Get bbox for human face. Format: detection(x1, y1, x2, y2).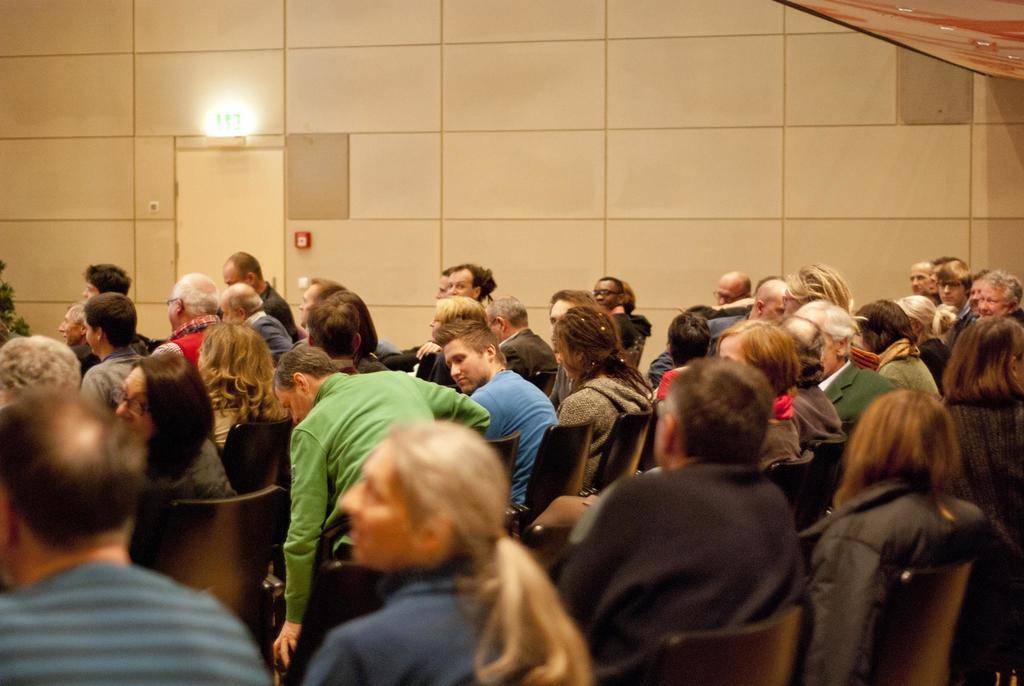
detection(340, 439, 417, 575).
